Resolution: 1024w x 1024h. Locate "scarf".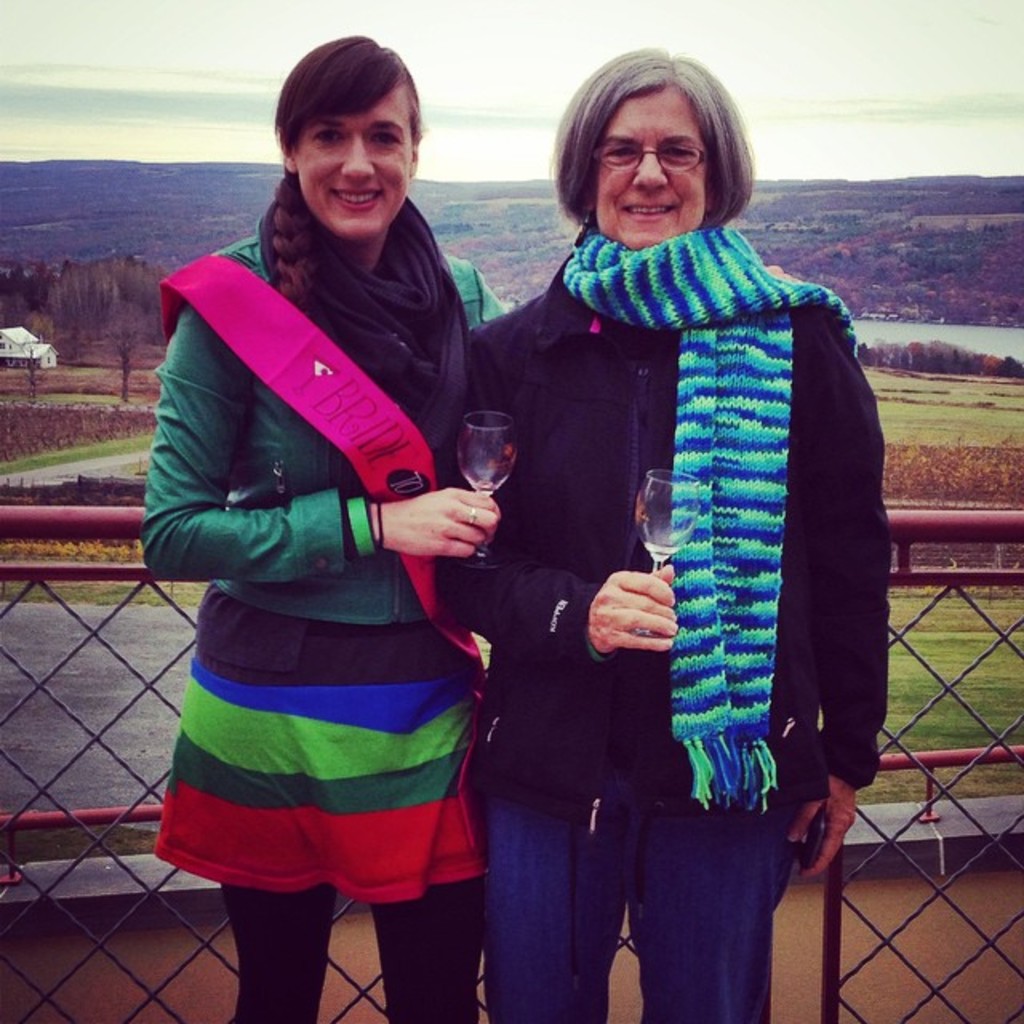
BBox(254, 176, 469, 470).
